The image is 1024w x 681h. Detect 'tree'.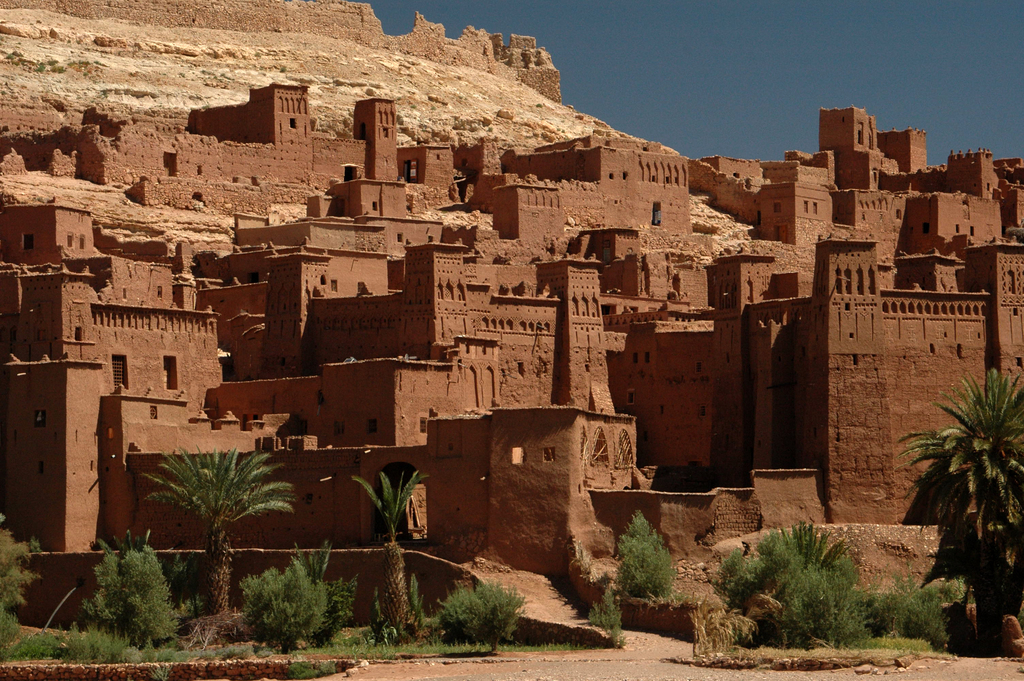
Detection: <region>897, 370, 1023, 618</region>.
